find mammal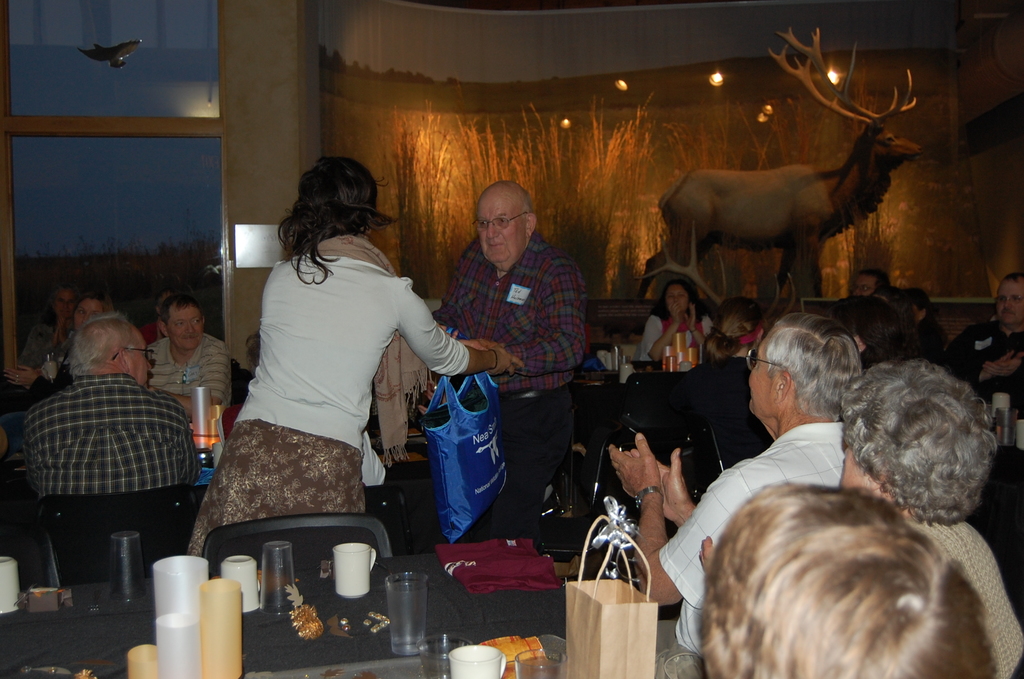
box=[820, 293, 892, 365]
